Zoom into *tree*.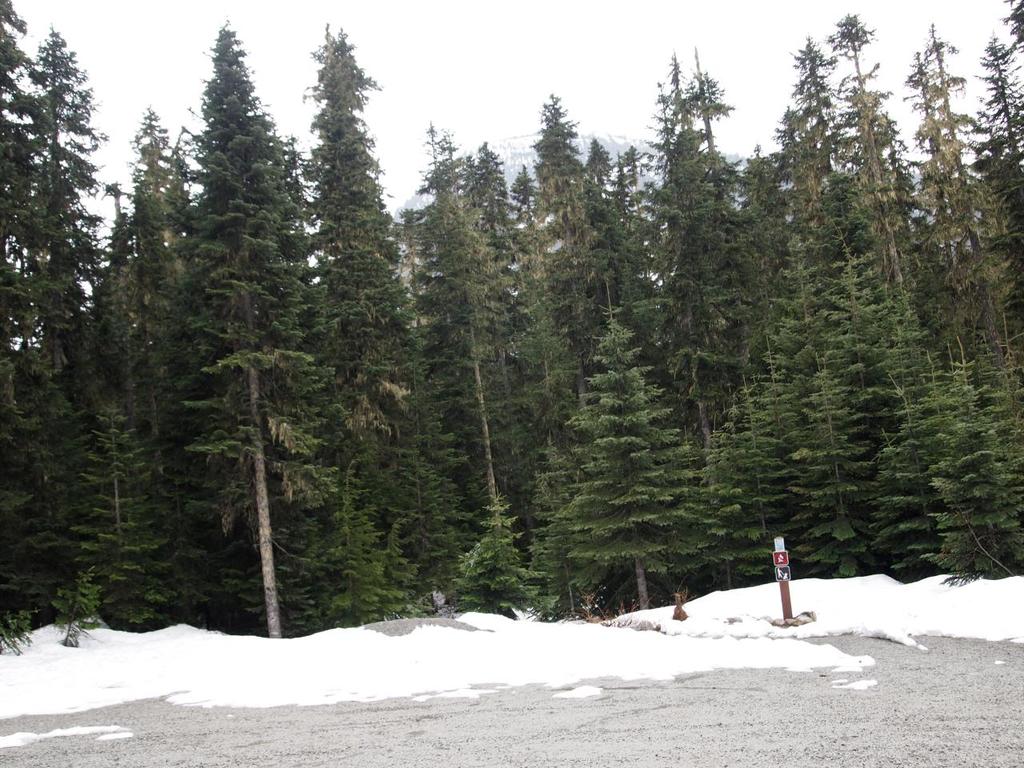
Zoom target: box(756, 236, 858, 568).
